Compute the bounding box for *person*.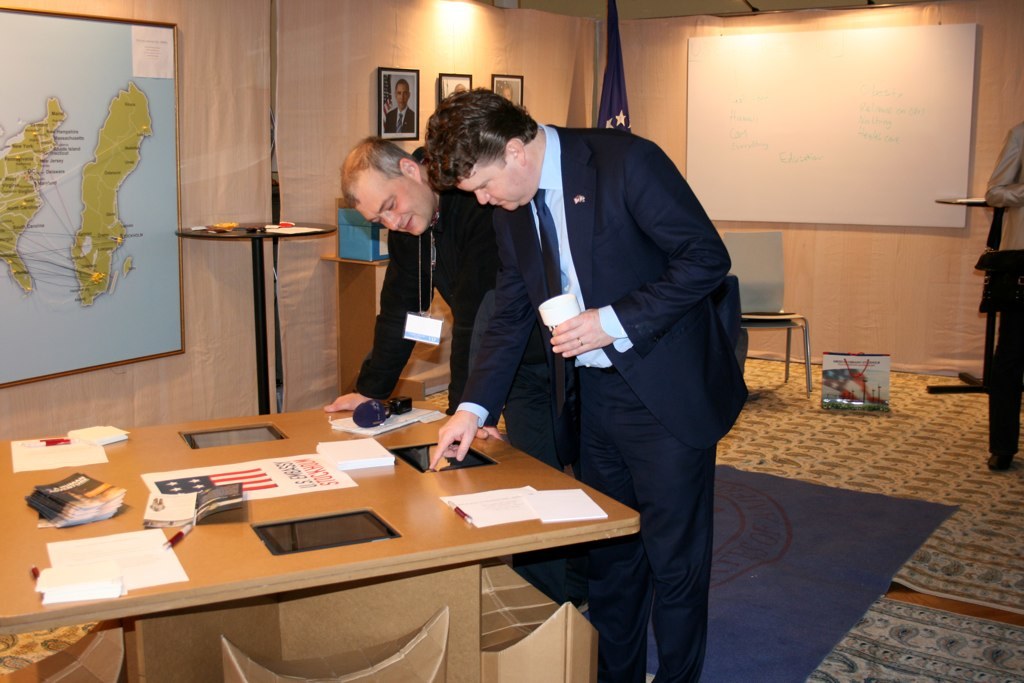
[445, 85, 461, 97].
